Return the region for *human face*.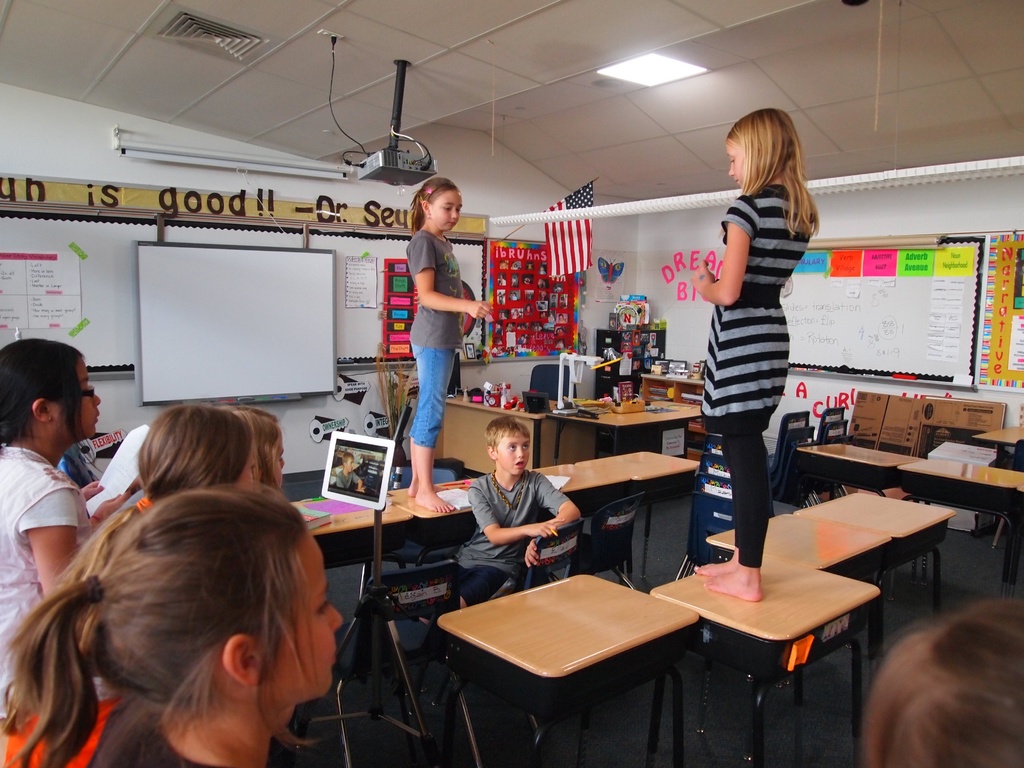
BBox(49, 362, 100, 430).
